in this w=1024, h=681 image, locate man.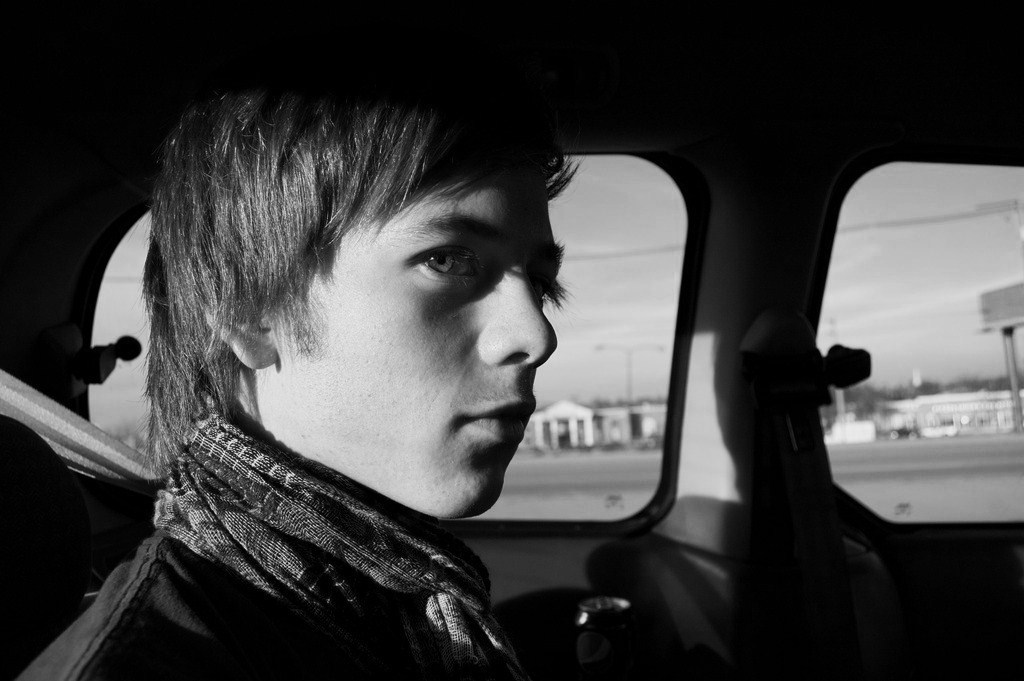
Bounding box: box=[0, 52, 599, 680].
